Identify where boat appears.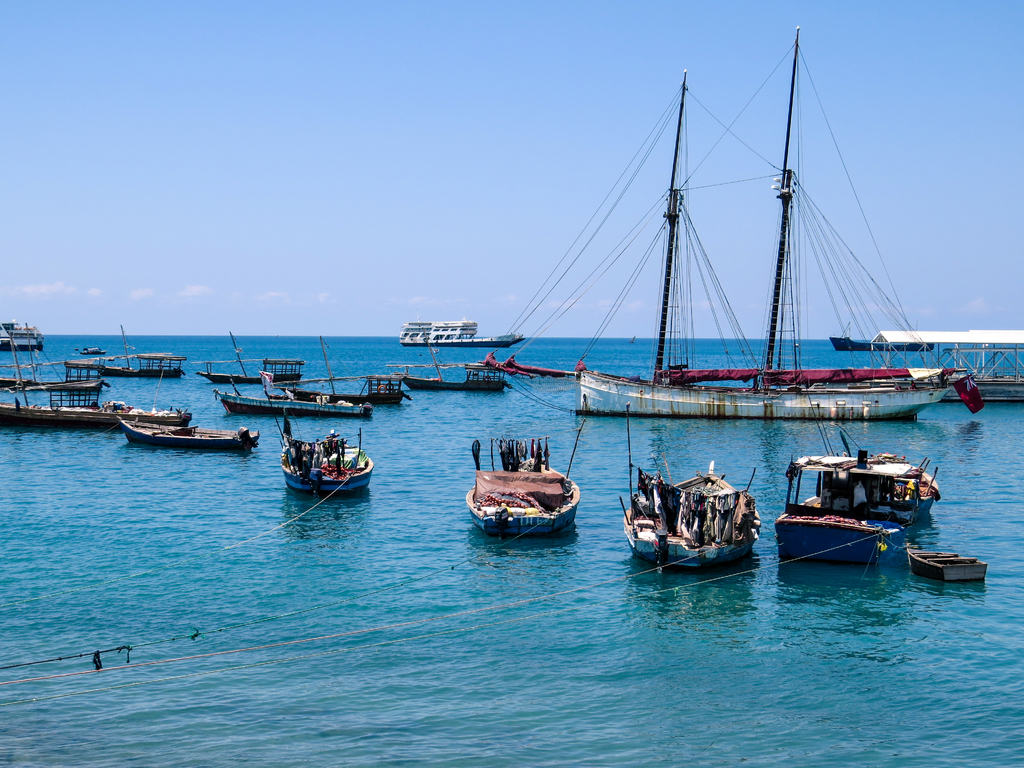
Appears at bbox=(215, 388, 376, 420).
